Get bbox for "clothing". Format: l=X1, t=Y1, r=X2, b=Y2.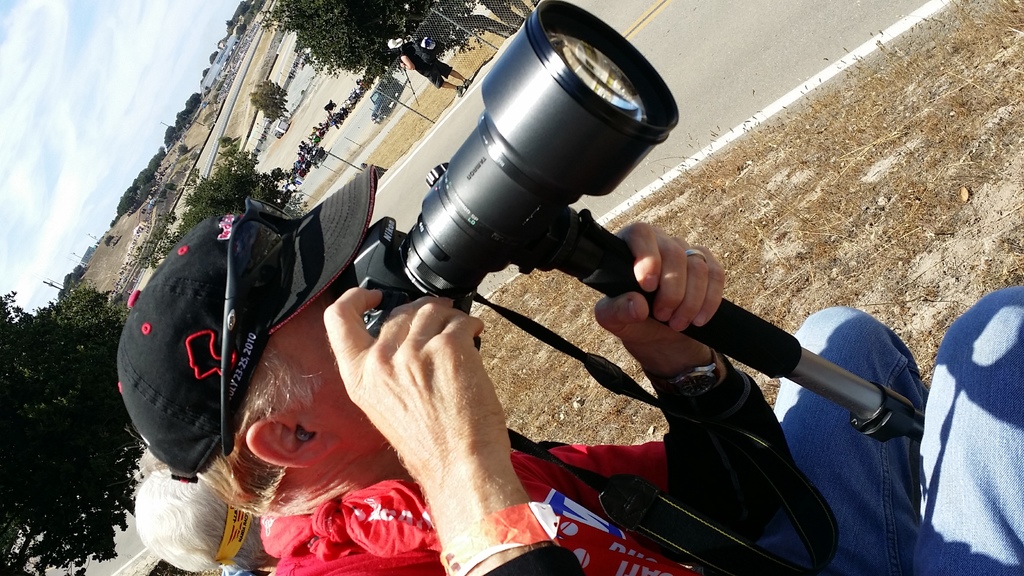
l=397, t=39, r=454, b=81.
